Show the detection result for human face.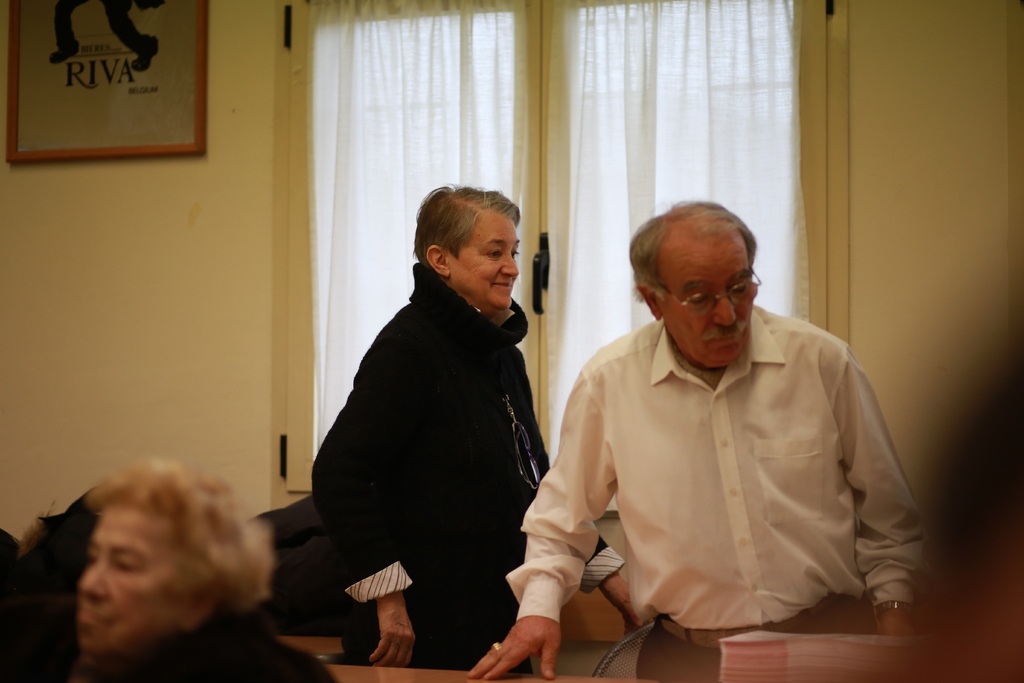
{"left": 657, "top": 243, "right": 758, "bottom": 366}.
